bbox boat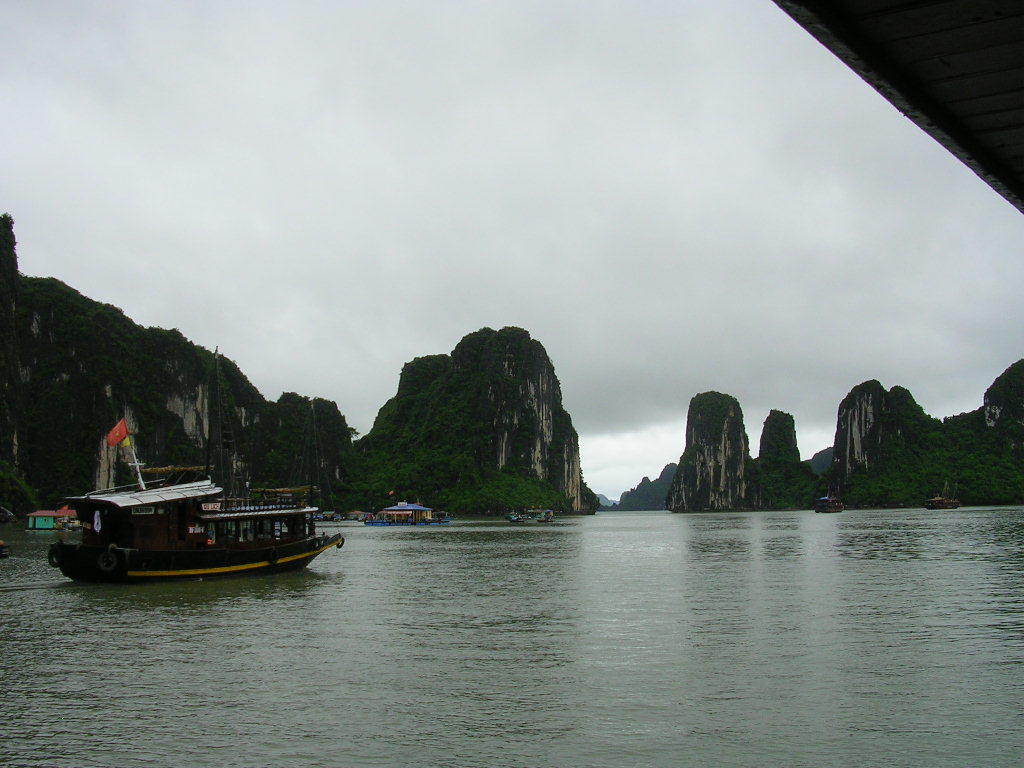
bbox=(56, 453, 347, 583)
